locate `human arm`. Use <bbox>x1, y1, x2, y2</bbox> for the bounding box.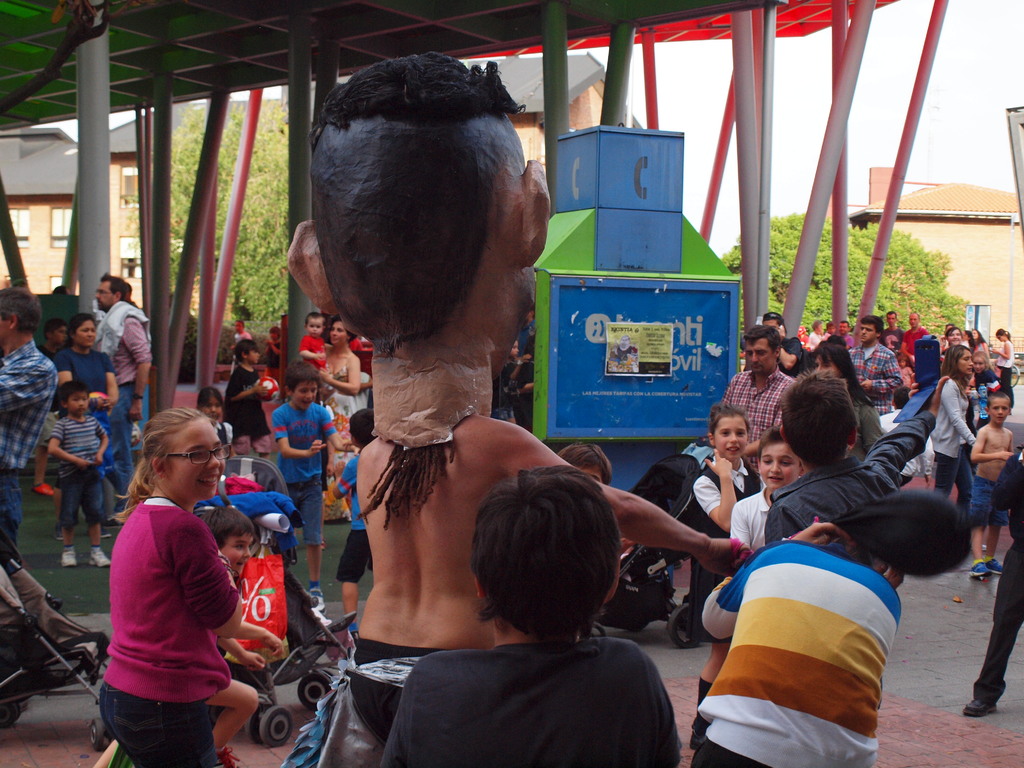
<bbox>964, 421, 1017, 463</bbox>.
